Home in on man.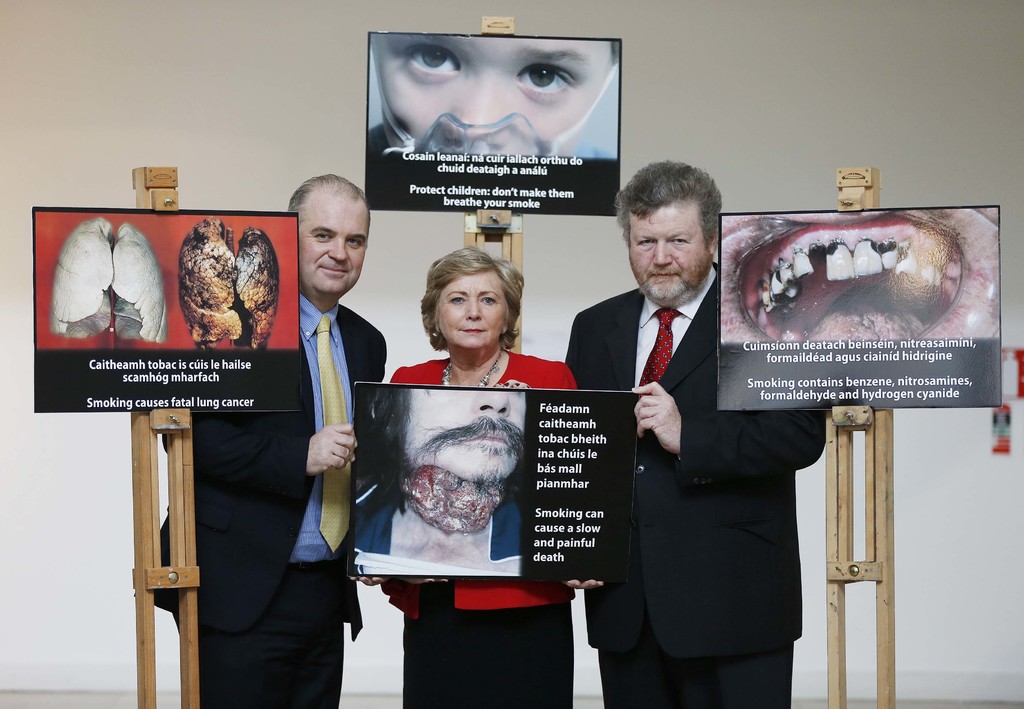
Homed in at (135, 174, 387, 708).
